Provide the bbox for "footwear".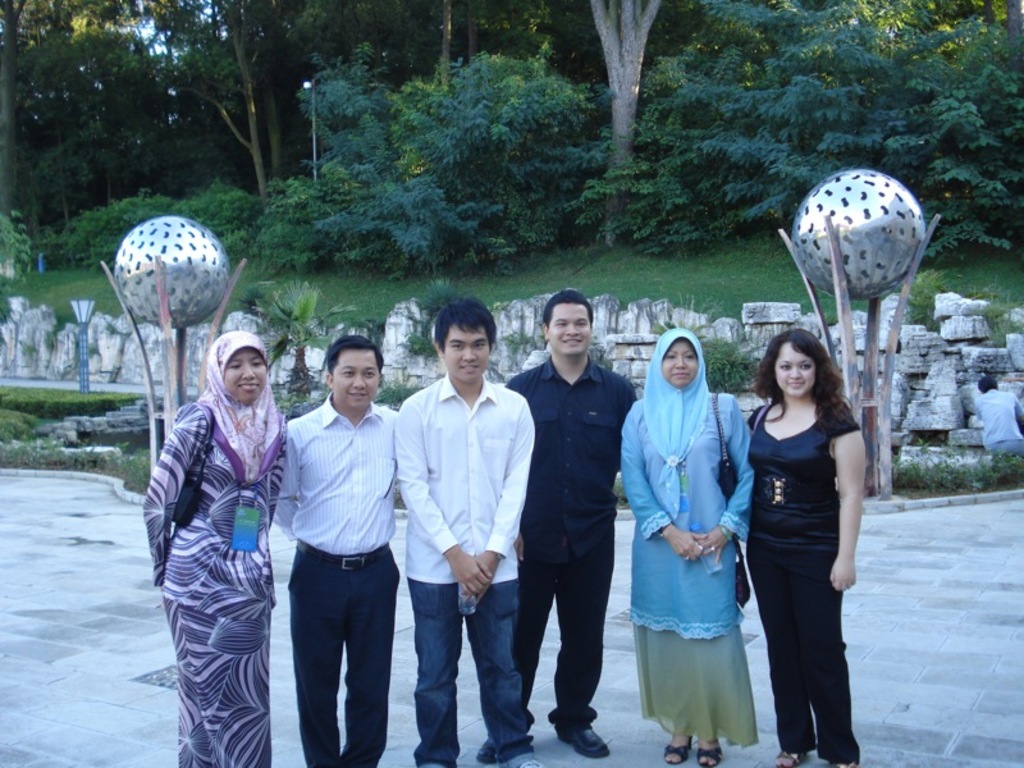
bbox=[660, 731, 692, 767].
